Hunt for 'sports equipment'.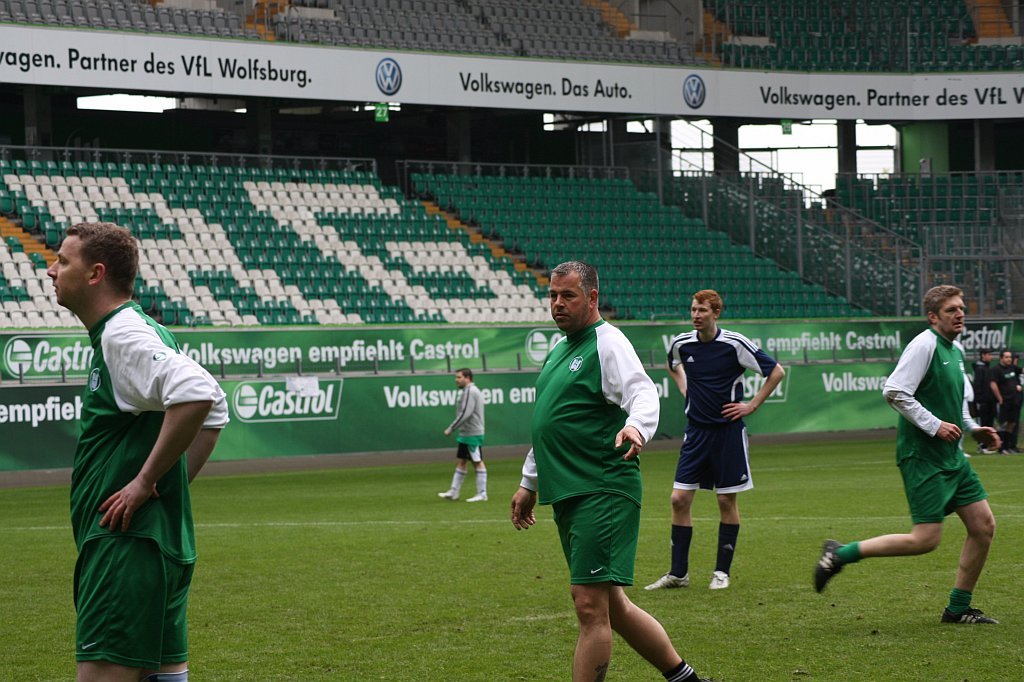
Hunted down at locate(809, 532, 846, 595).
